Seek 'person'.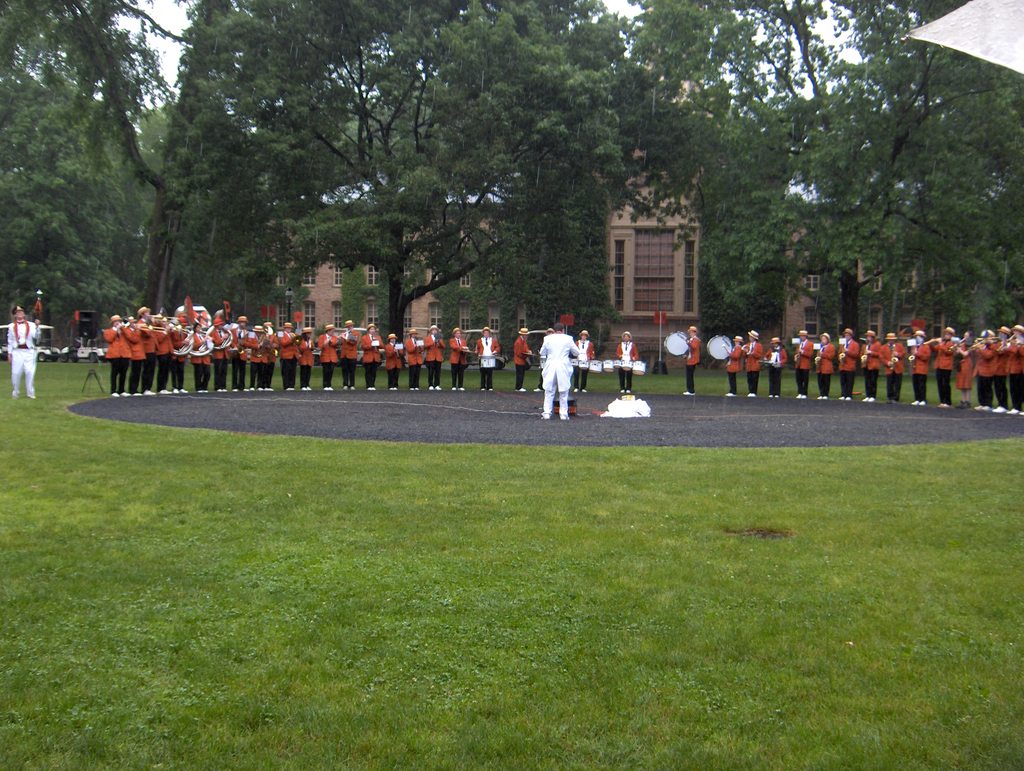
l=744, t=327, r=762, b=398.
